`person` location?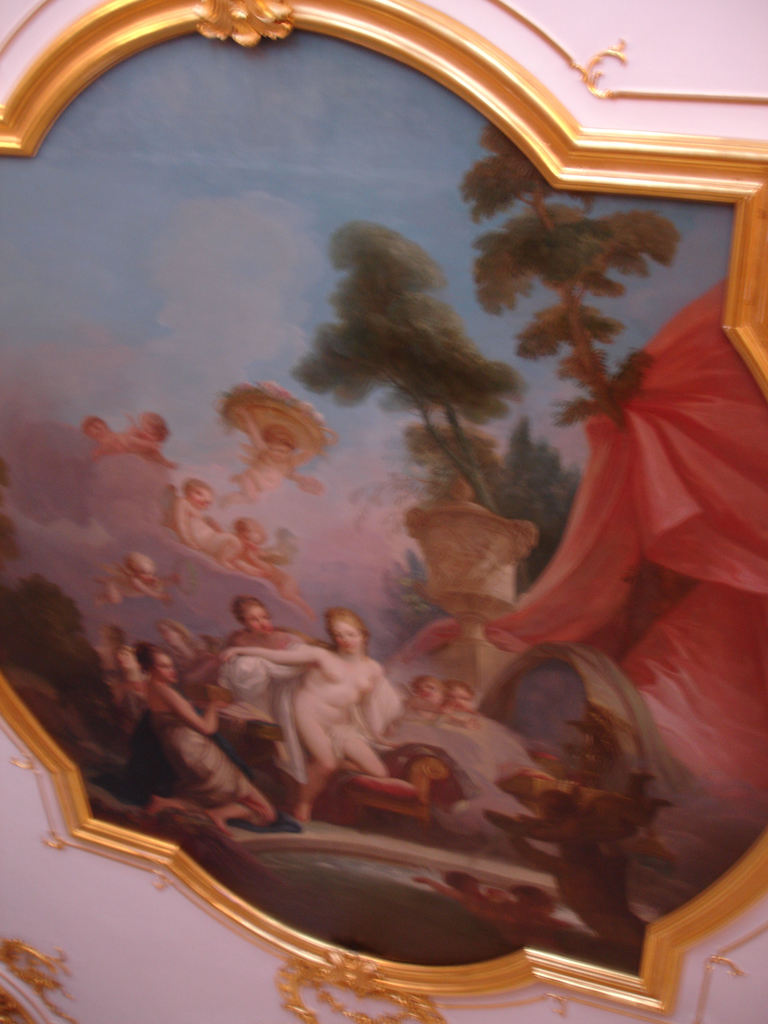
locate(173, 471, 246, 569)
